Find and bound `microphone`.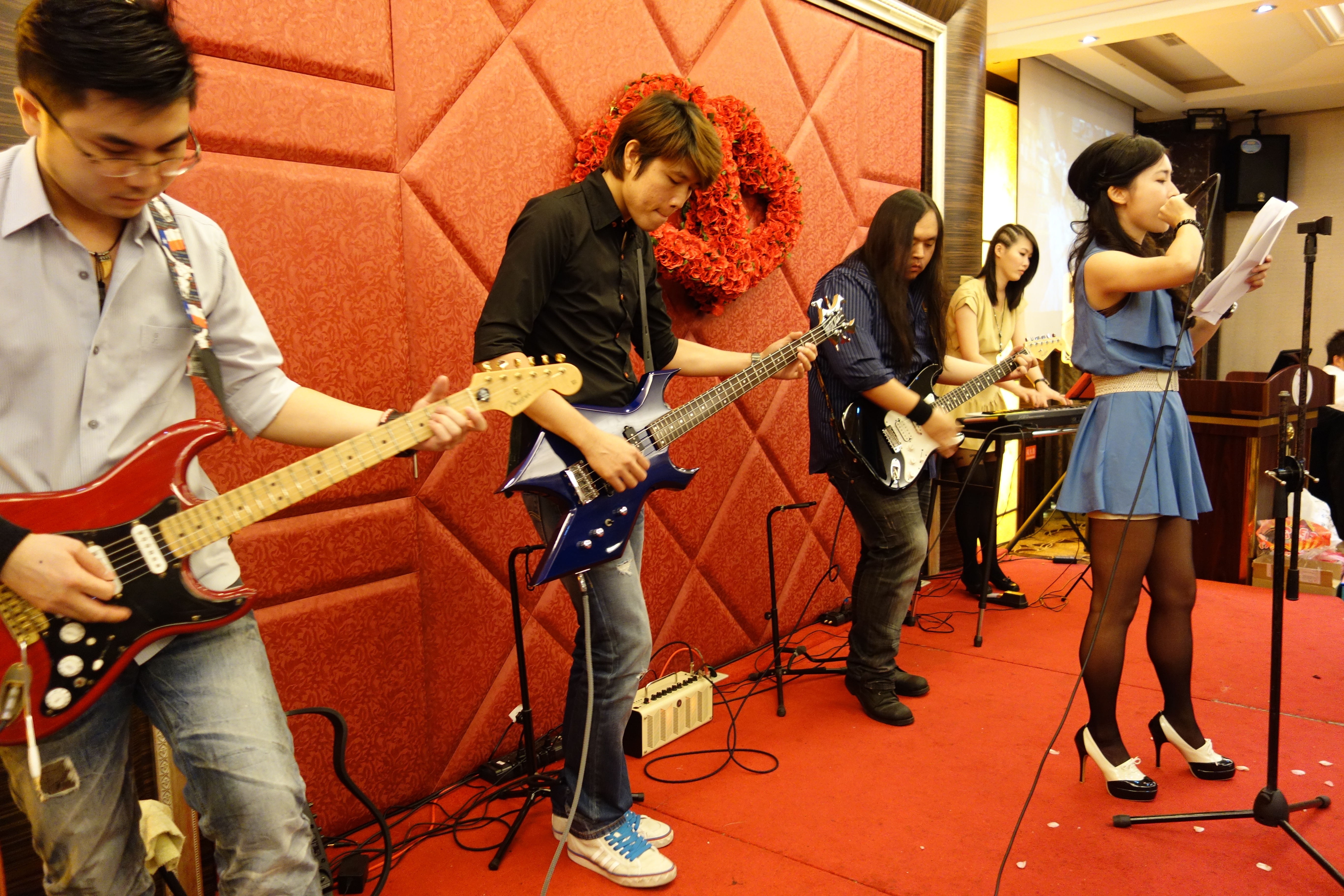
Bound: (289, 43, 298, 52).
